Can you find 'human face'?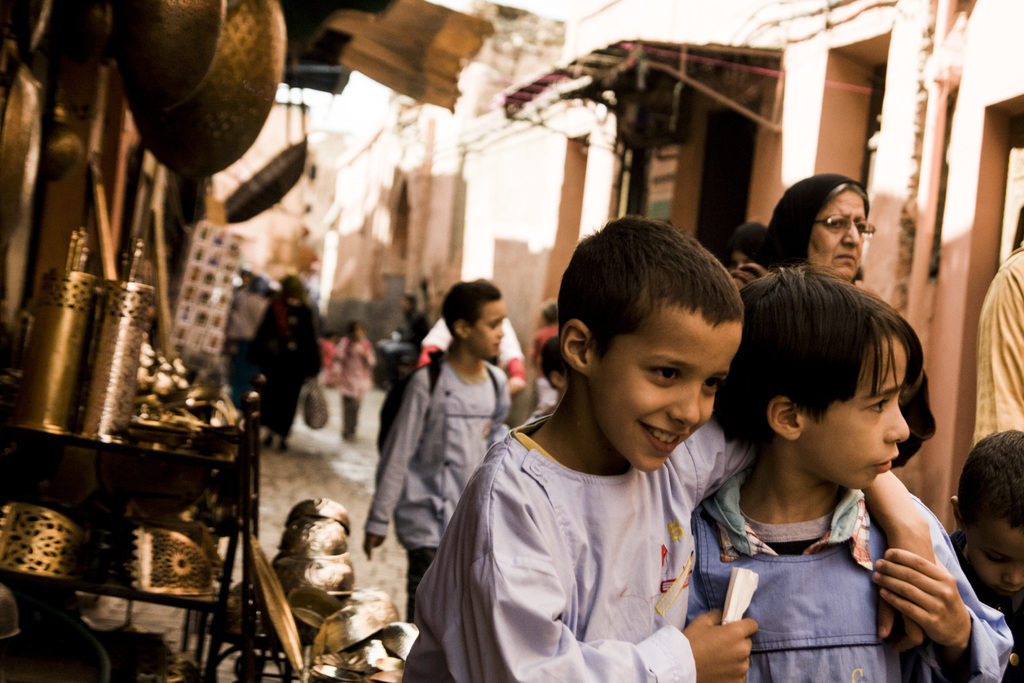
Yes, bounding box: <box>816,356,910,490</box>.
